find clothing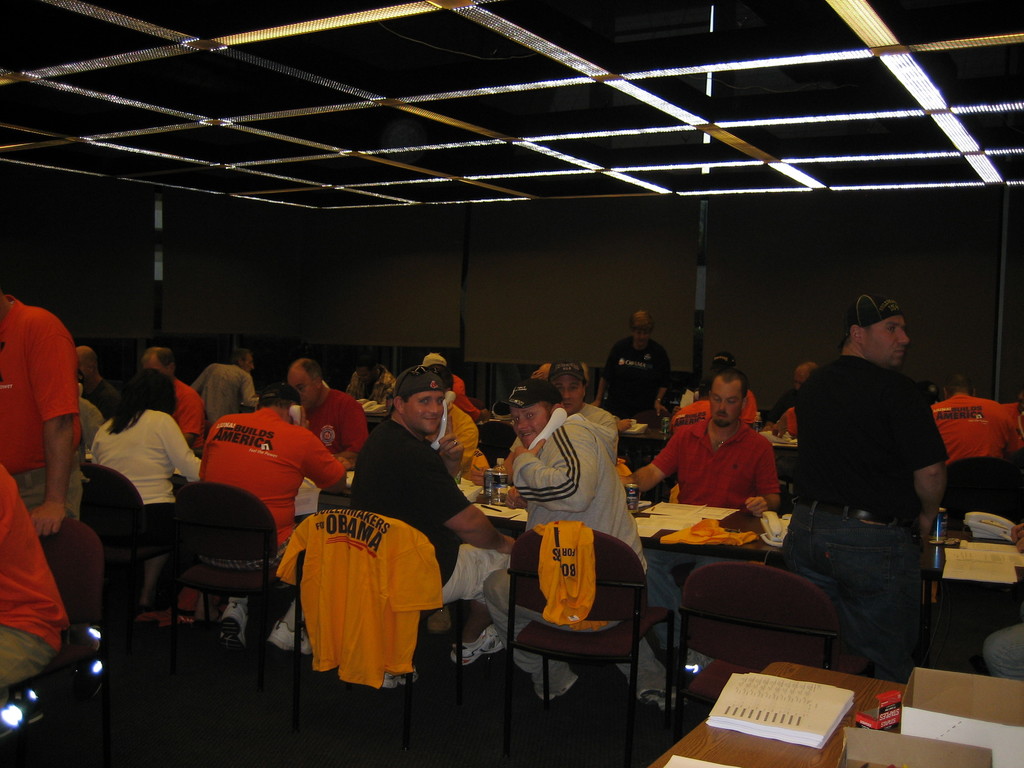
[442,403,483,472]
